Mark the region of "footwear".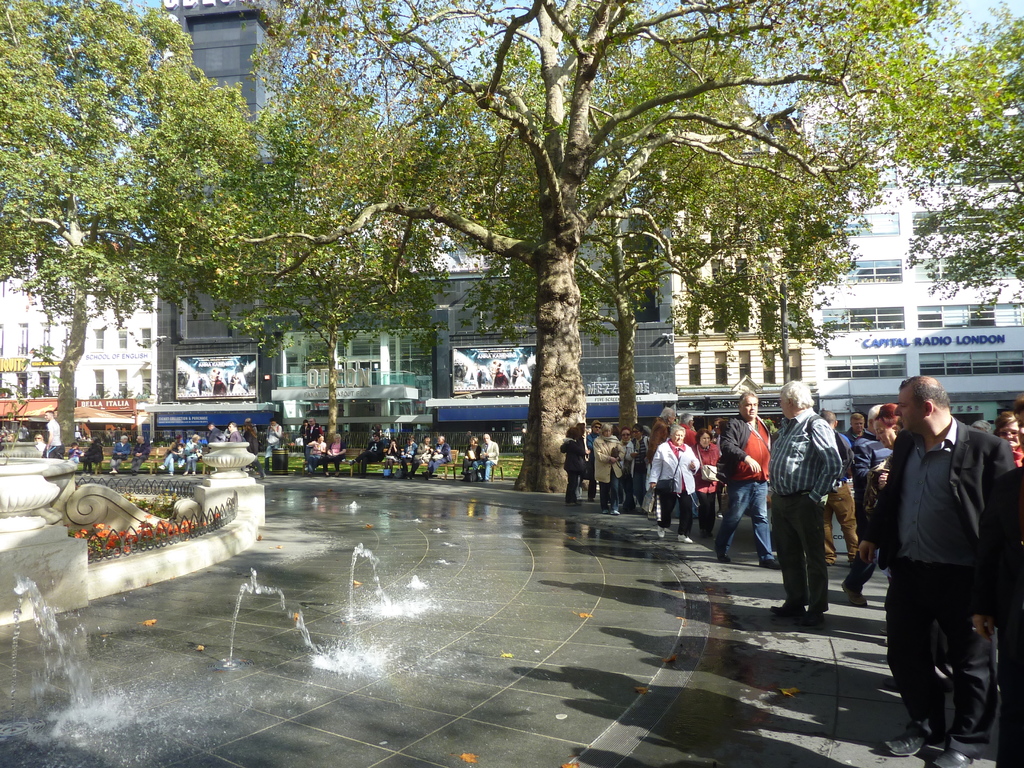
Region: bbox=(259, 472, 264, 479).
